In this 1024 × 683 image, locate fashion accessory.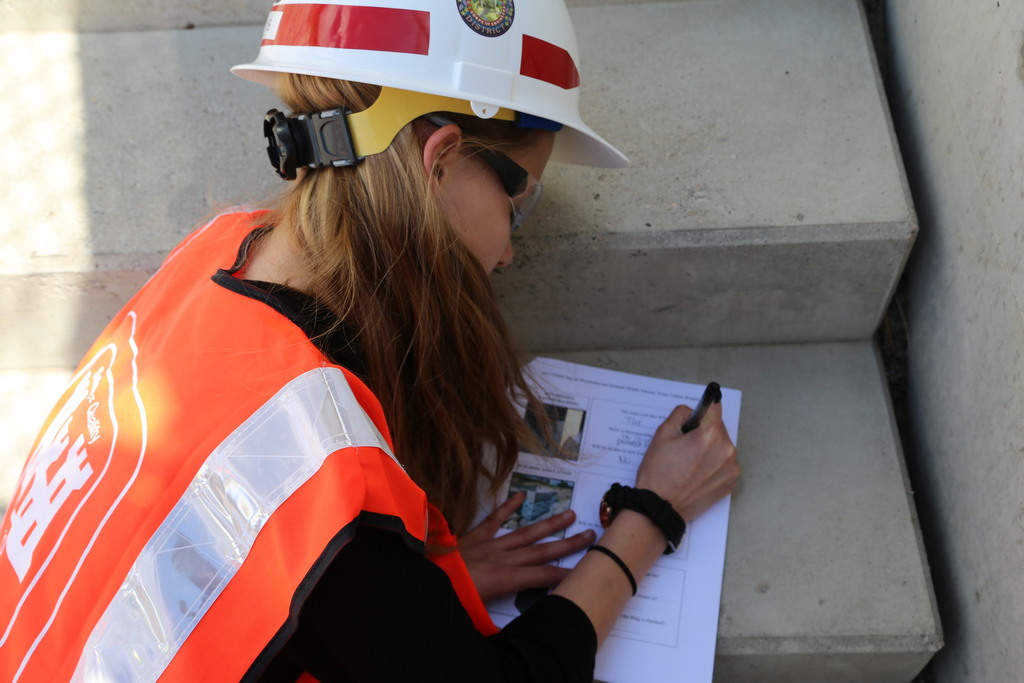
Bounding box: x1=596, y1=481, x2=689, y2=557.
